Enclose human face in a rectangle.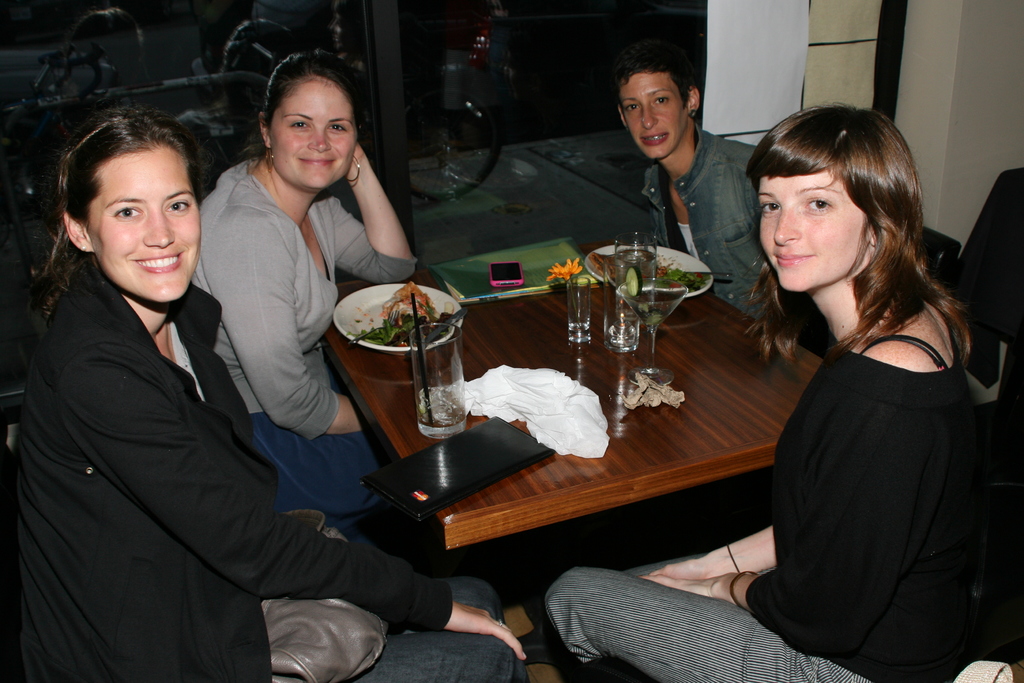
(left=94, top=145, right=202, bottom=303).
